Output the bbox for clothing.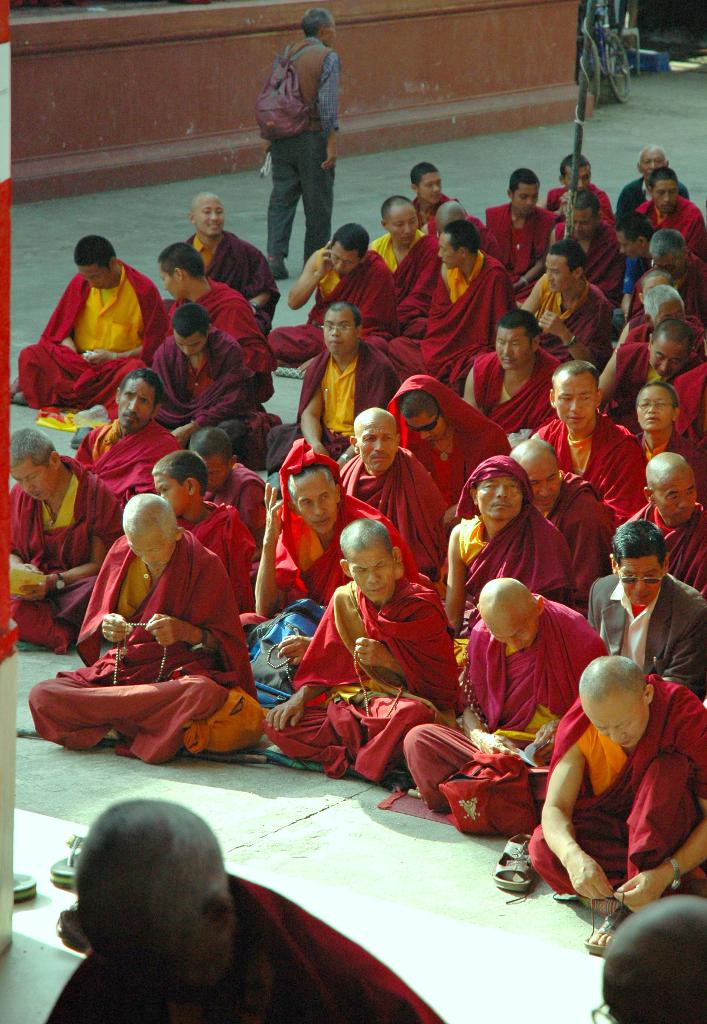
bbox=(256, 36, 345, 266).
